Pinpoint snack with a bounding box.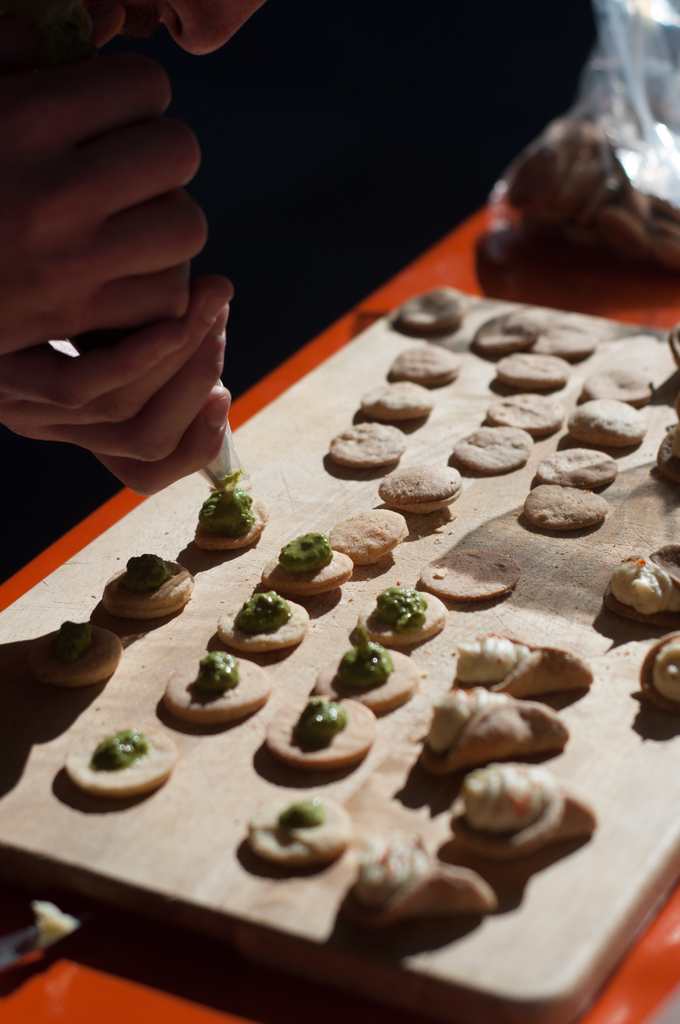
(x1=448, y1=630, x2=592, y2=693).
